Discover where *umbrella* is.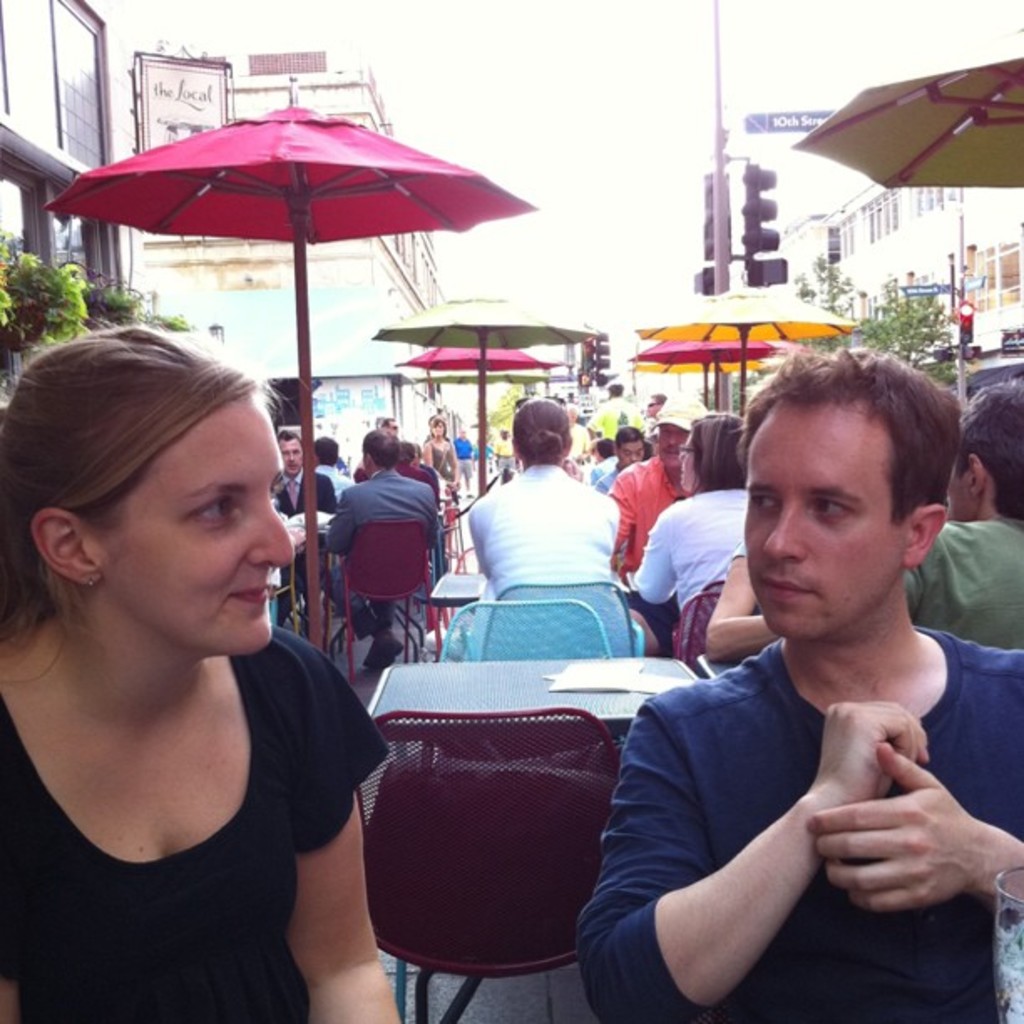
Discovered at [402, 348, 566, 373].
